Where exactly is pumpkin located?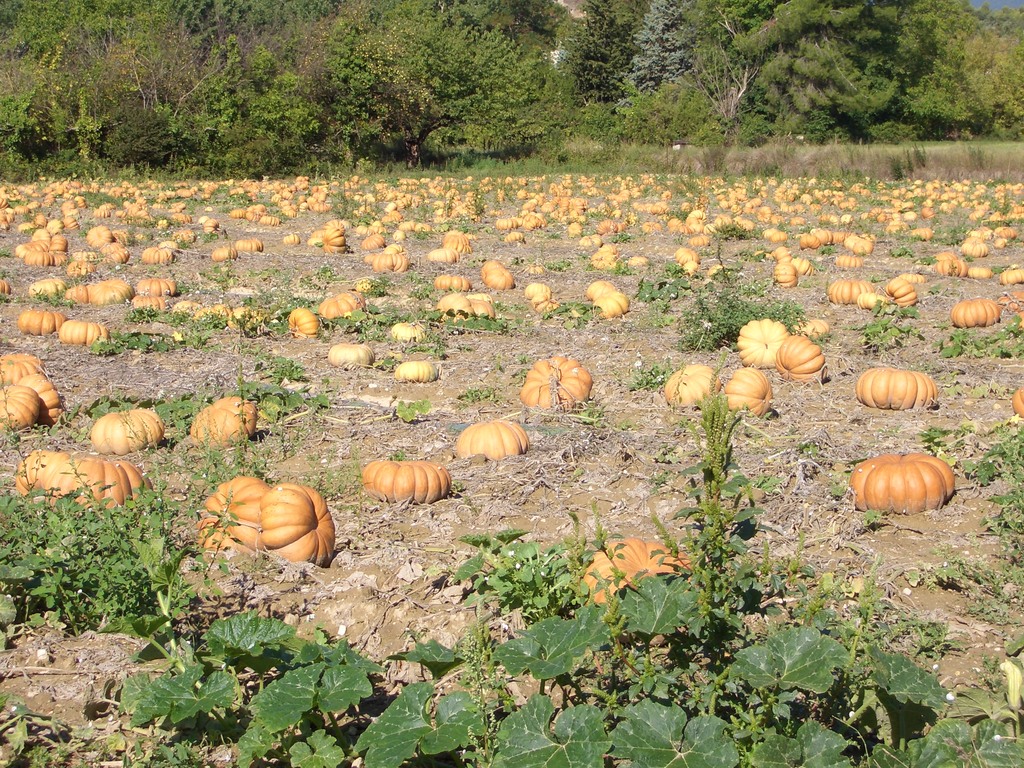
Its bounding box is BBox(854, 361, 938, 415).
